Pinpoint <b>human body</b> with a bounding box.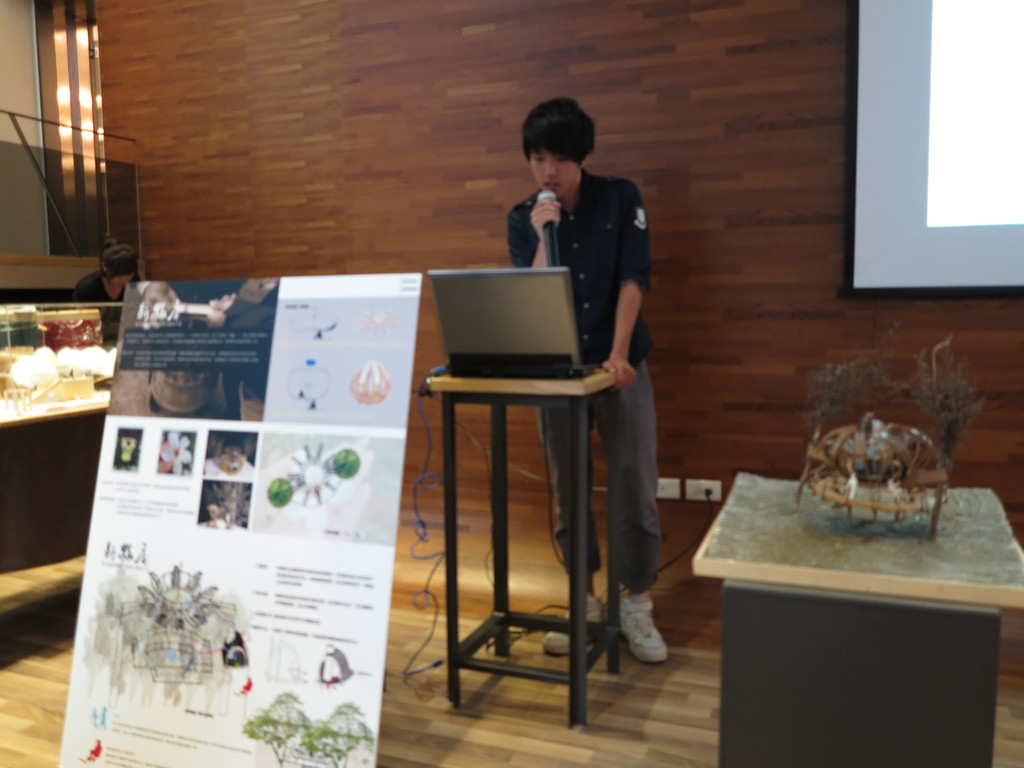
bbox=(479, 88, 673, 691).
